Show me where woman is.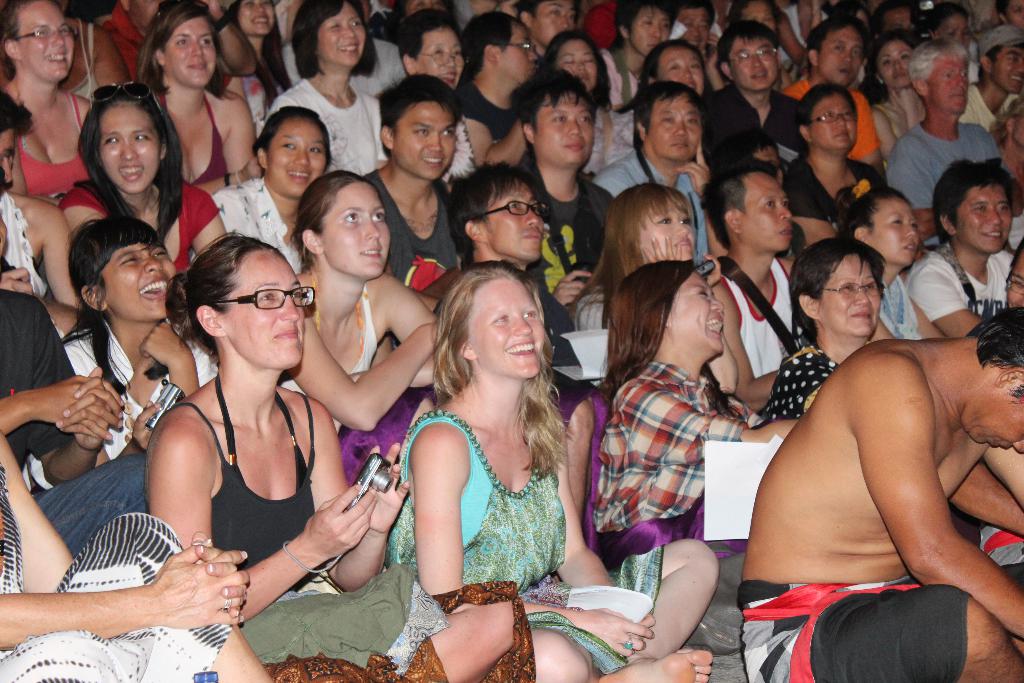
woman is at (x1=225, y1=0, x2=295, y2=152).
